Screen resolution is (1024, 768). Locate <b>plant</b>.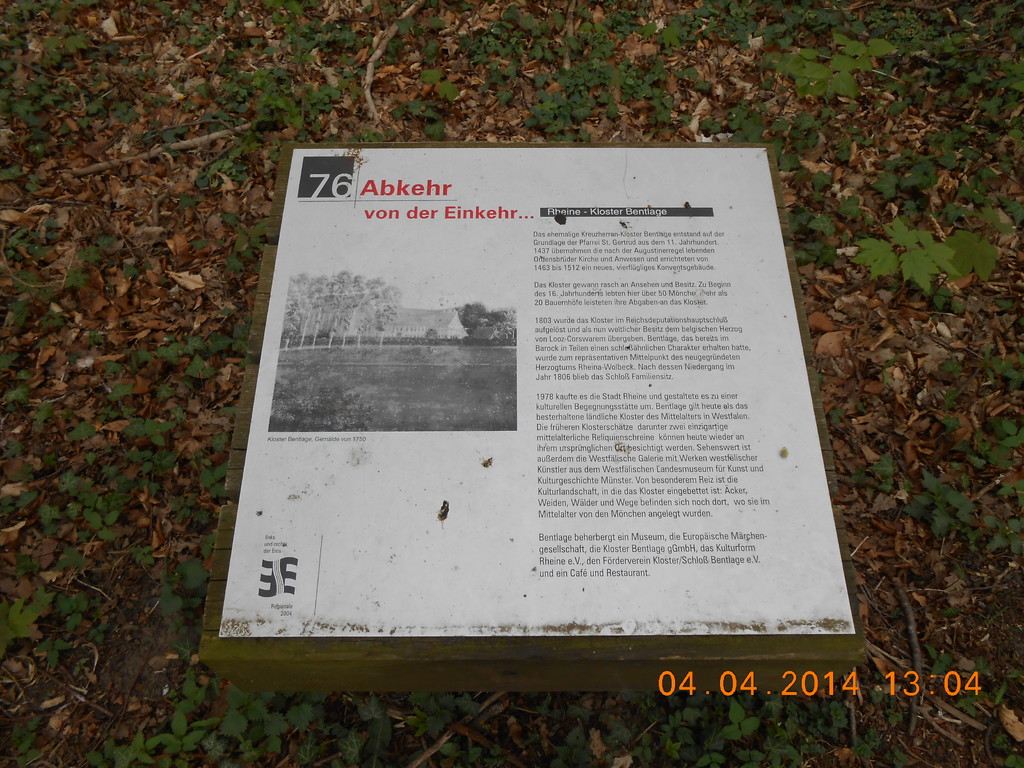
Rect(164, 562, 209, 643).
